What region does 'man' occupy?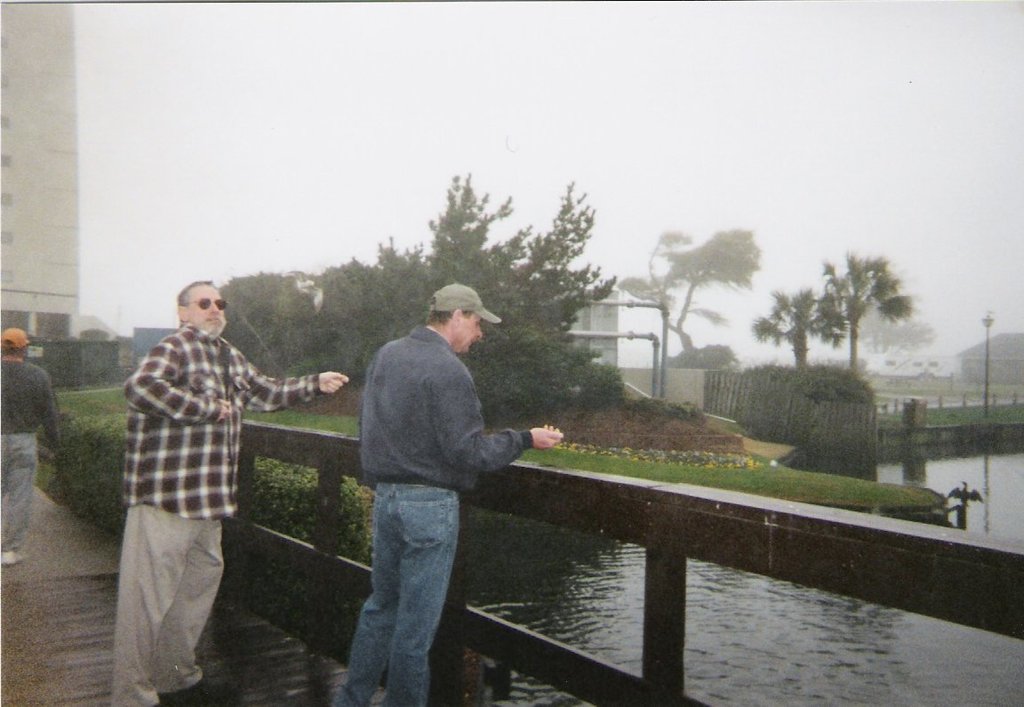
(339,284,566,706).
